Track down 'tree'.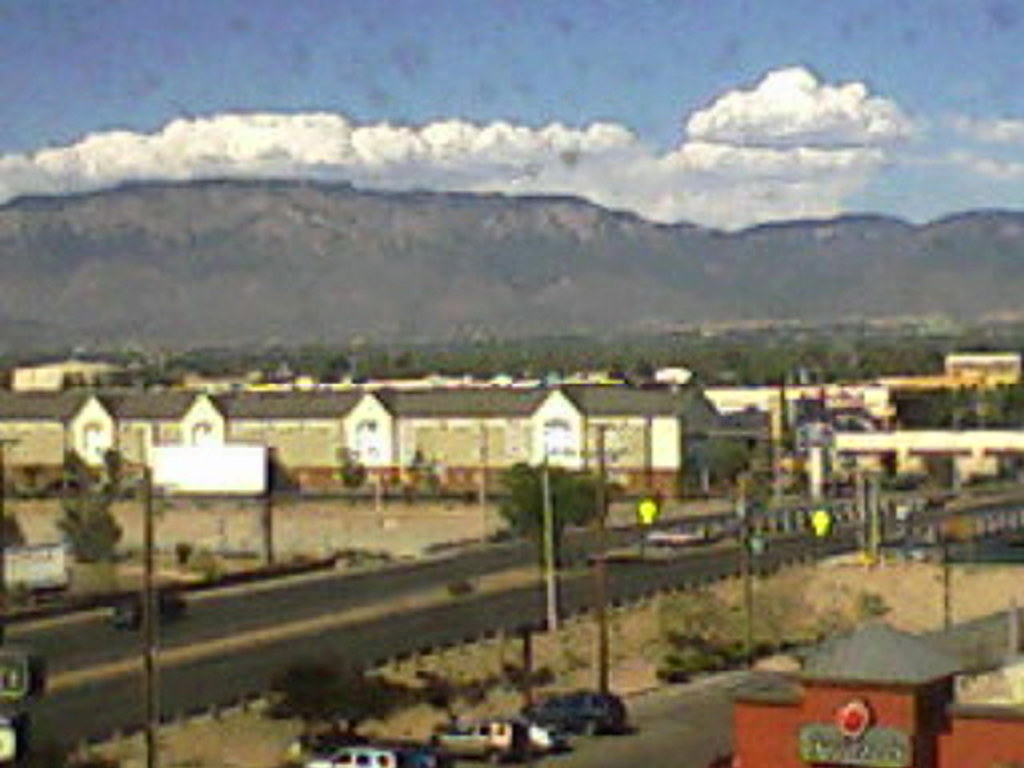
Tracked to Rect(491, 442, 613, 544).
